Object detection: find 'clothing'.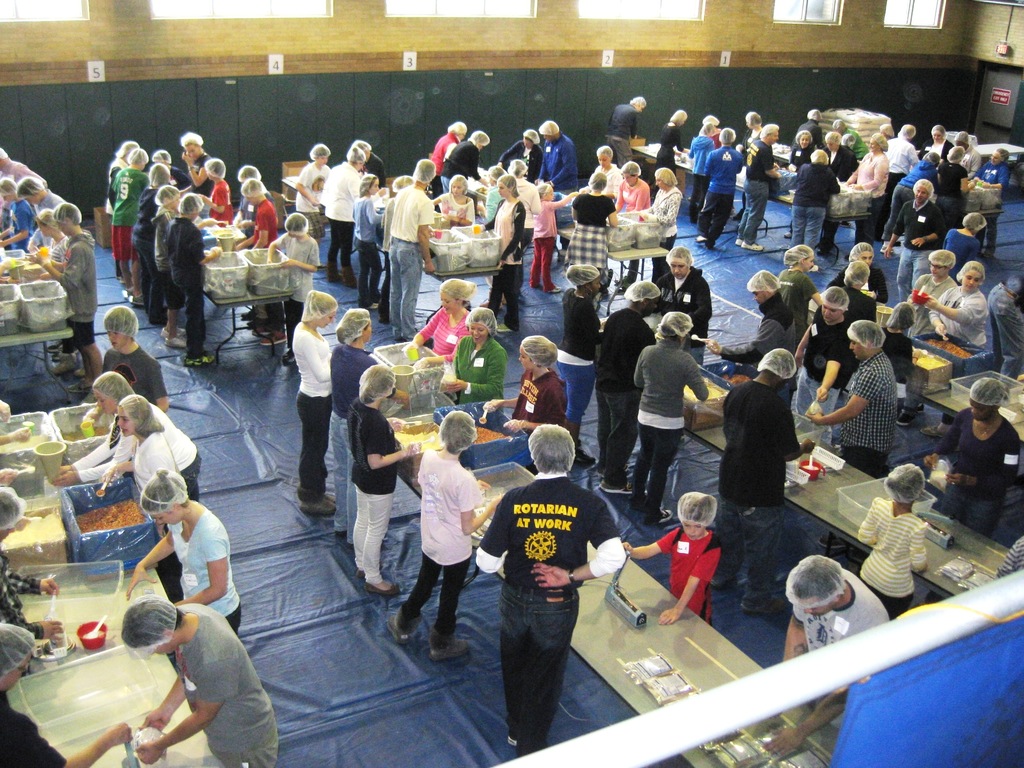
(x1=112, y1=156, x2=122, y2=225).
